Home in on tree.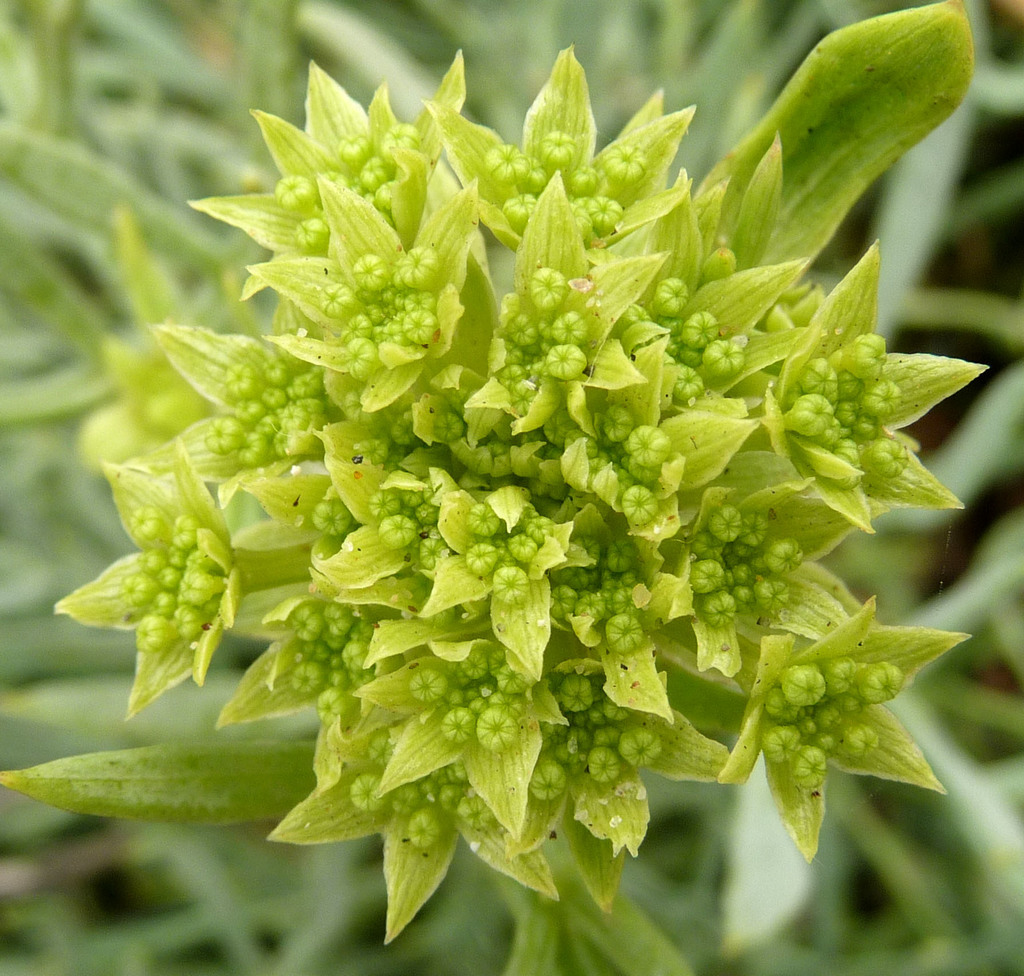
Homed in at left=0, top=0, right=1023, bottom=975.
